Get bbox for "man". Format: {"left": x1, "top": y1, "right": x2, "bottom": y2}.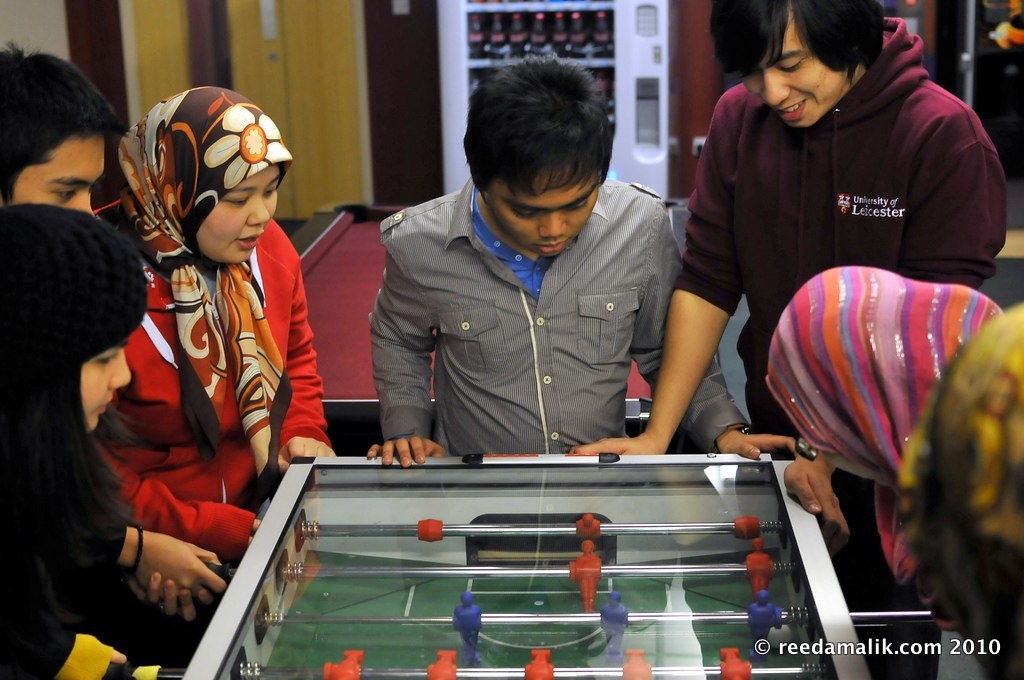
{"left": 569, "top": 0, "right": 1008, "bottom": 456}.
